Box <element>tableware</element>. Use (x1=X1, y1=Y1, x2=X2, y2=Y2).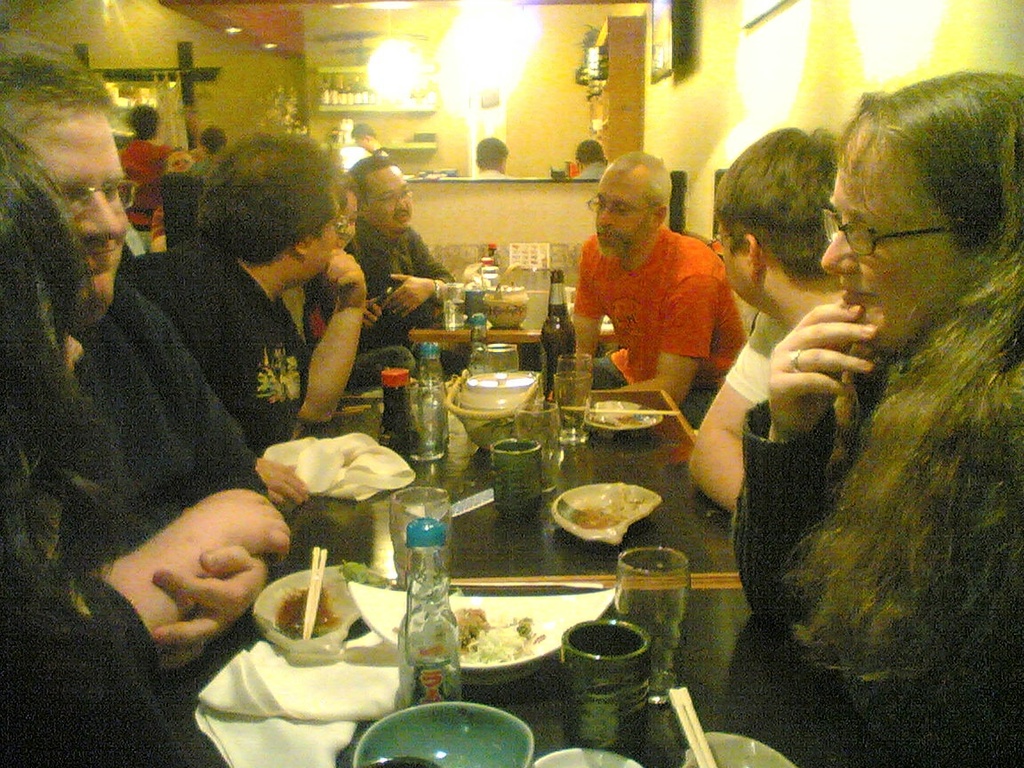
(x1=404, y1=335, x2=450, y2=468).
